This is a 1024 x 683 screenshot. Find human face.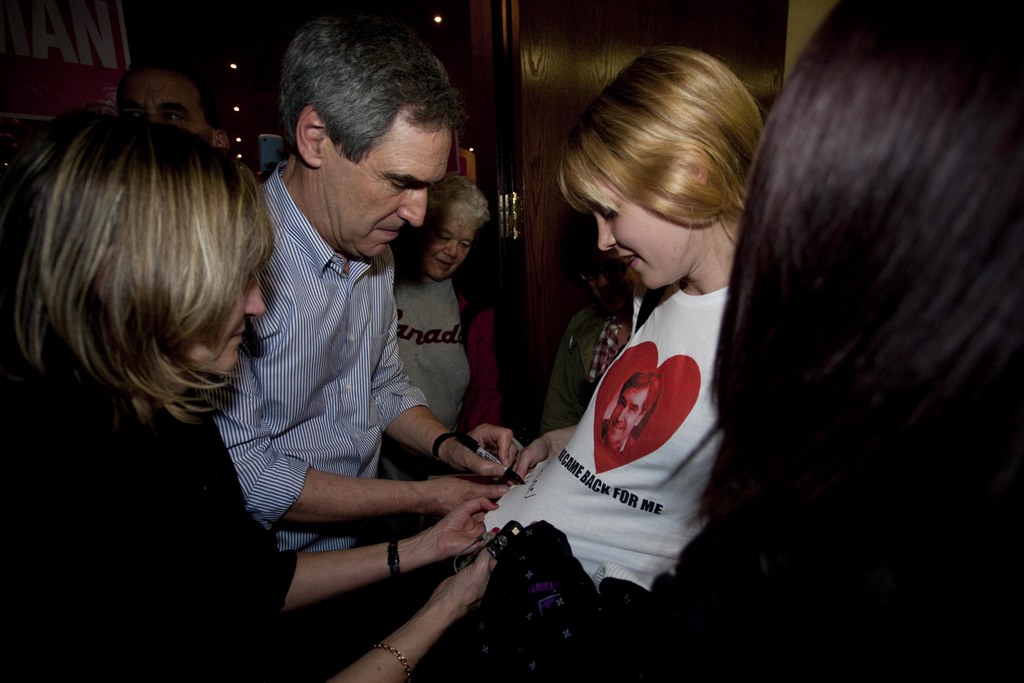
Bounding box: locate(321, 133, 448, 261).
